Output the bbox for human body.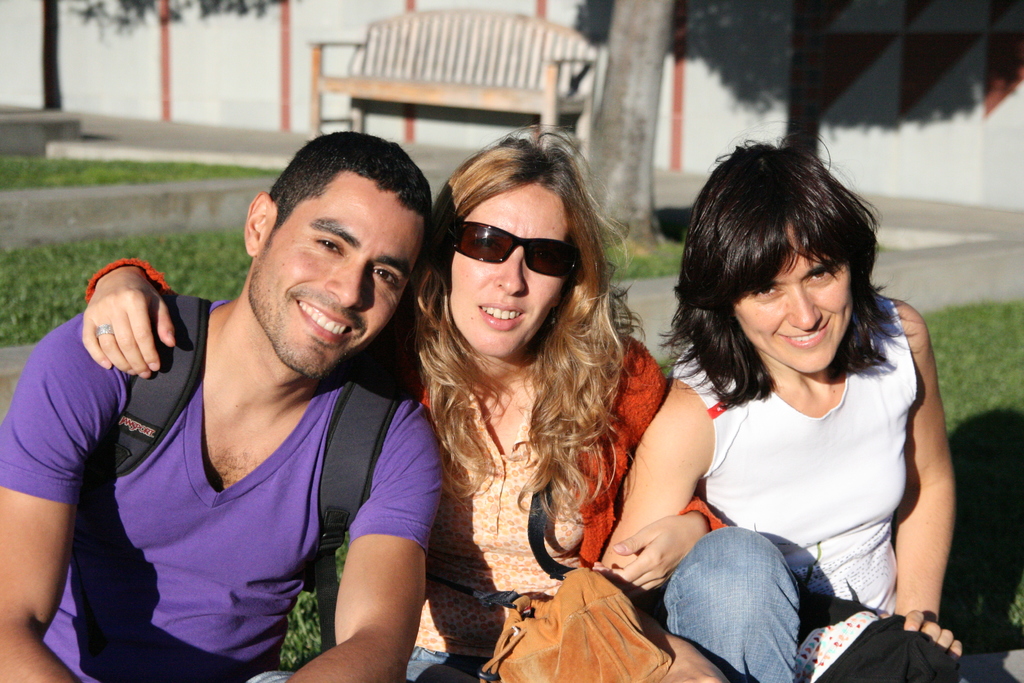
select_region(628, 172, 968, 676).
